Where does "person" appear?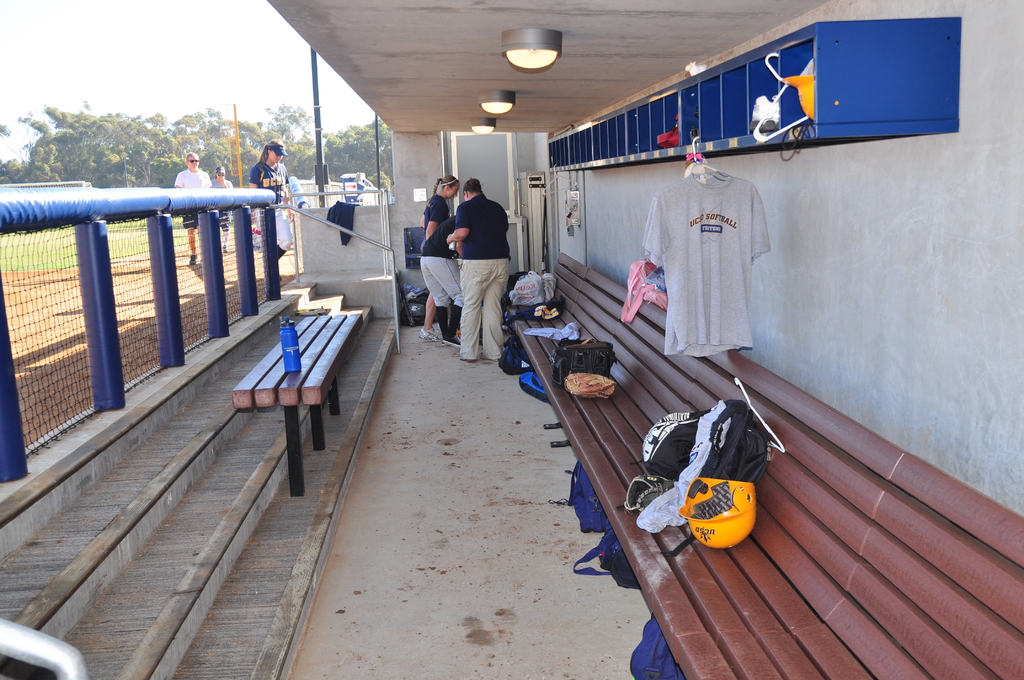
Appears at select_region(390, 179, 396, 204).
